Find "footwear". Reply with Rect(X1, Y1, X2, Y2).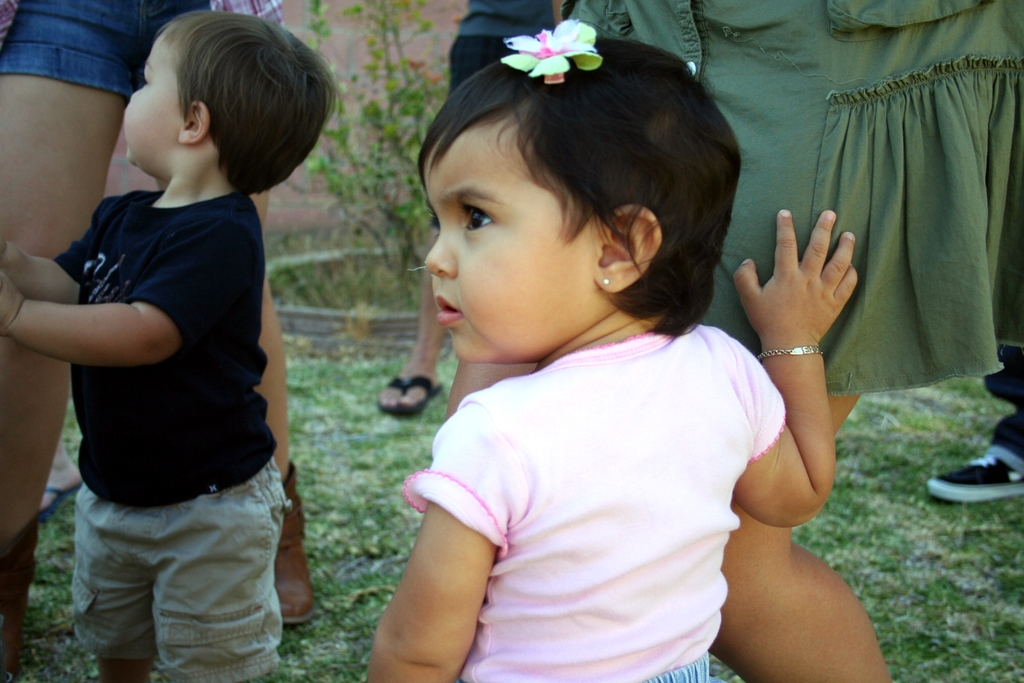
Rect(938, 454, 1023, 517).
